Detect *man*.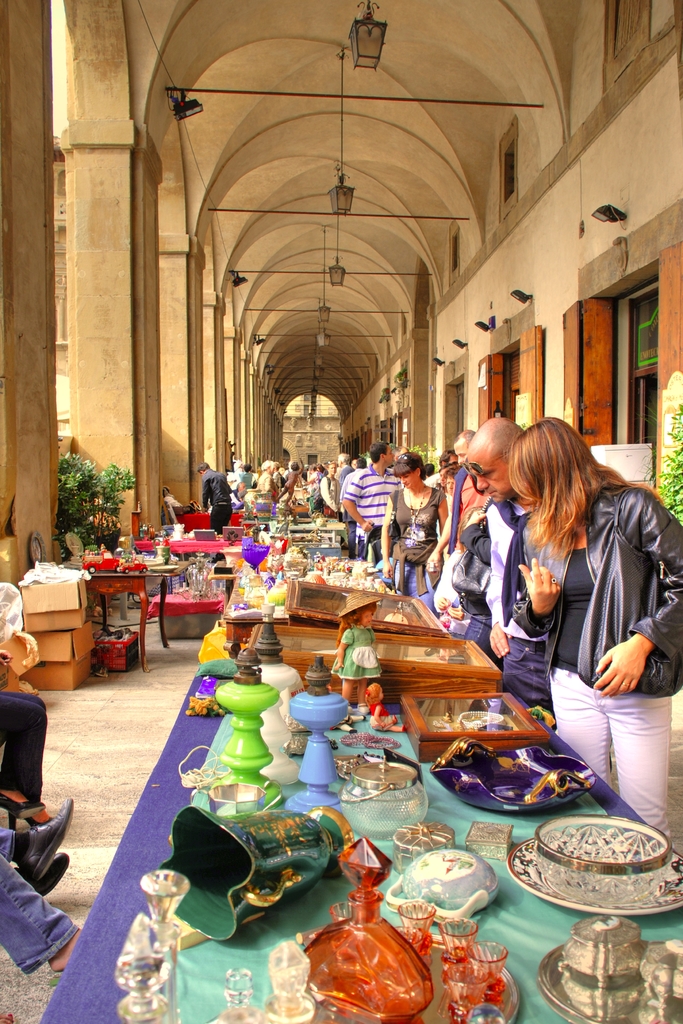
Detected at x1=343 y1=436 x2=415 y2=545.
